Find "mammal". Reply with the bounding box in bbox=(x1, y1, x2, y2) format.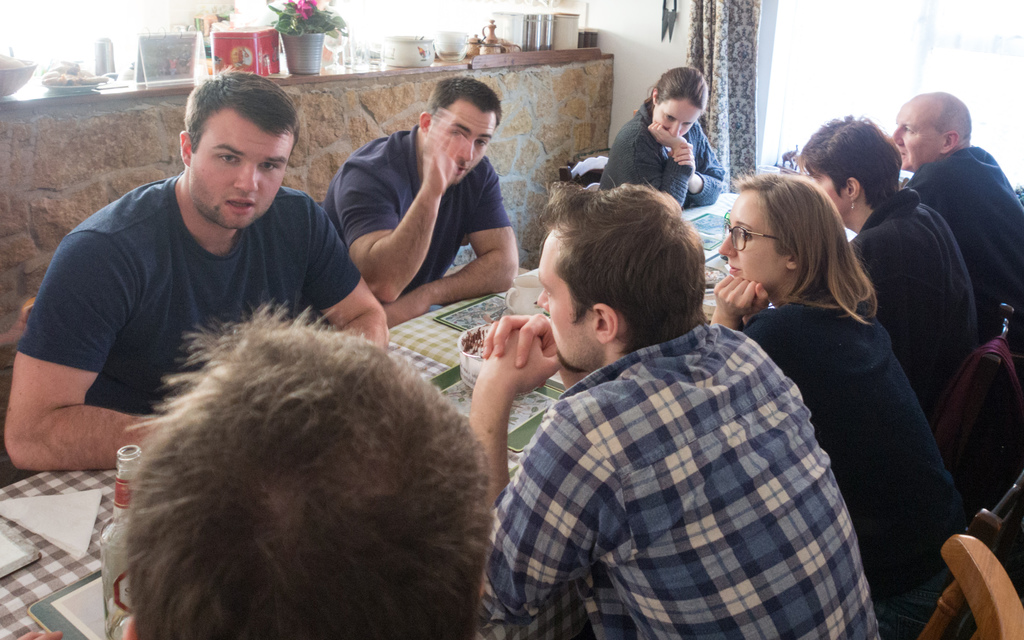
bbox=(58, 292, 484, 595).
